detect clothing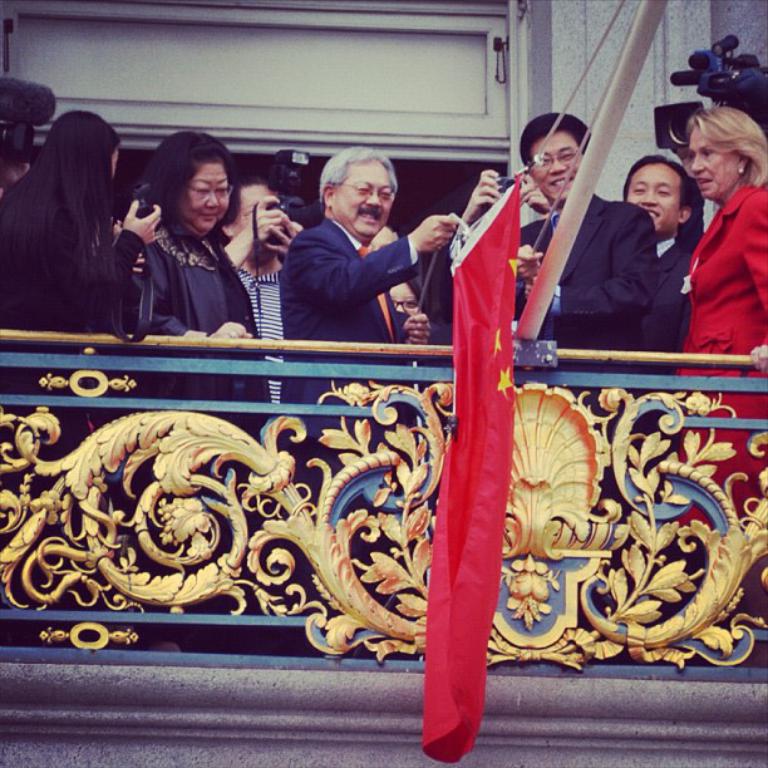
[x1=261, y1=172, x2=435, y2=349]
